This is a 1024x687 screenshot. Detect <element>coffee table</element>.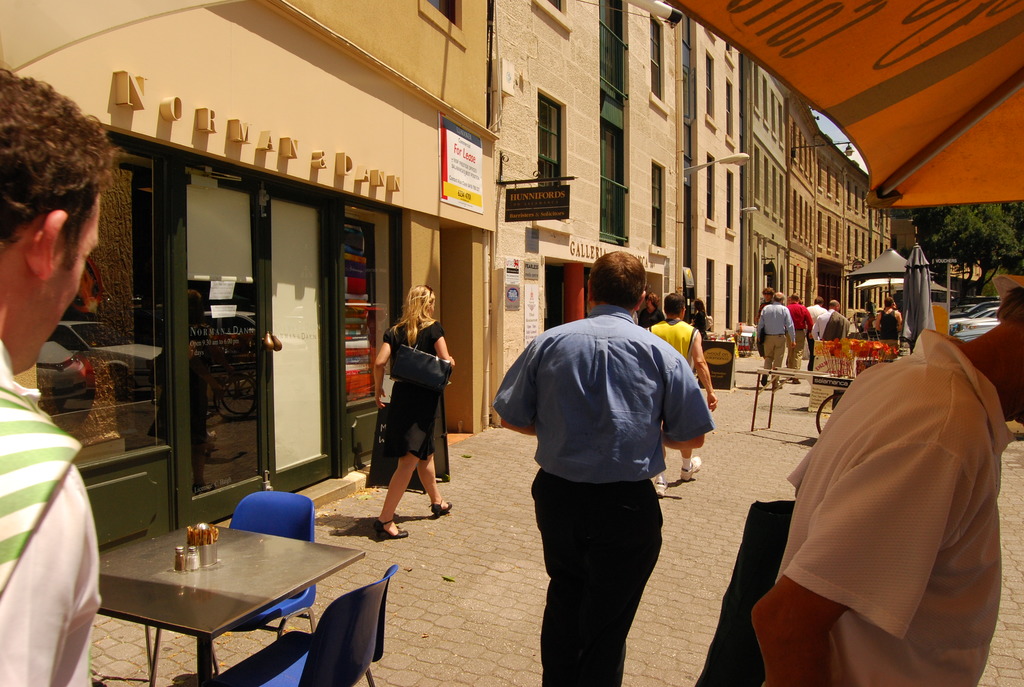
(x1=67, y1=515, x2=378, y2=686).
